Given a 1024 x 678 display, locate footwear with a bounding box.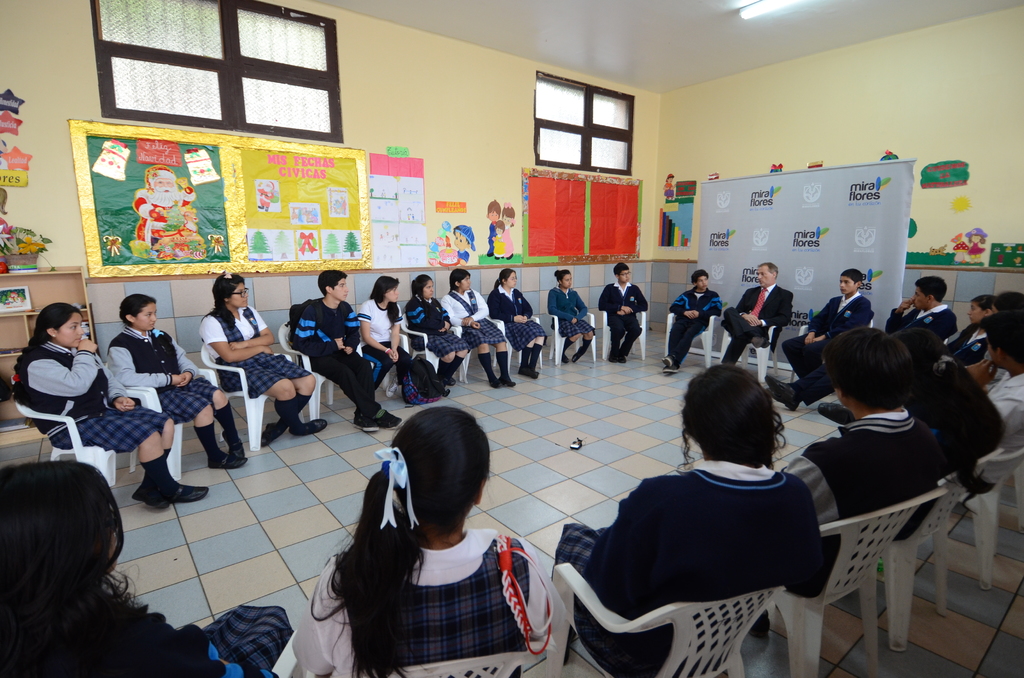
Located: bbox=(618, 351, 624, 363).
